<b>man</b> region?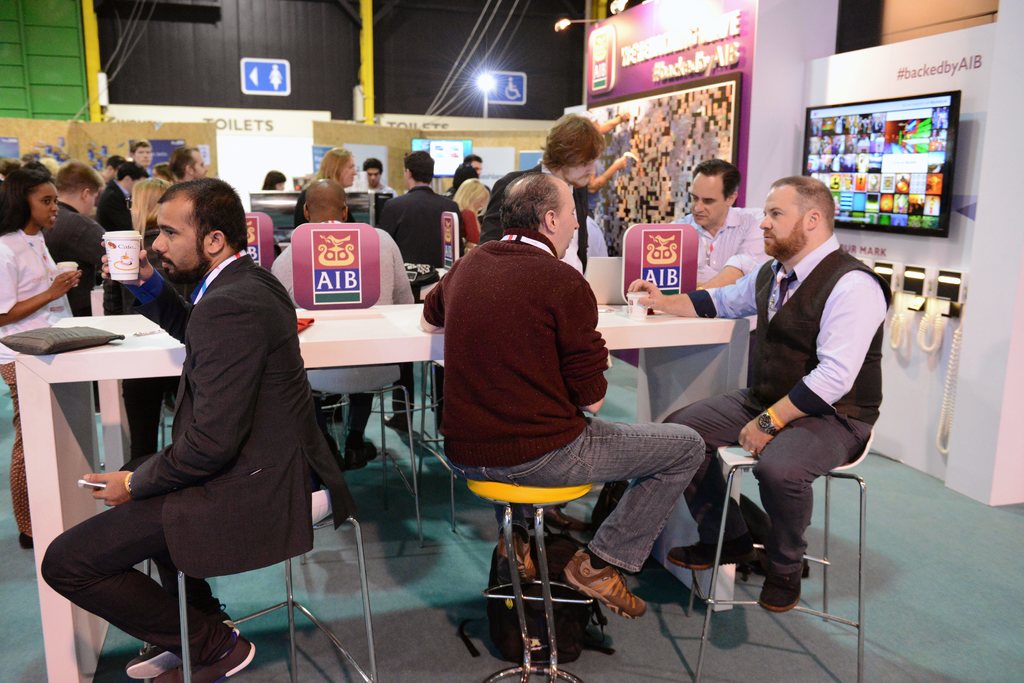
l=358, t=157, r=394, b=197
